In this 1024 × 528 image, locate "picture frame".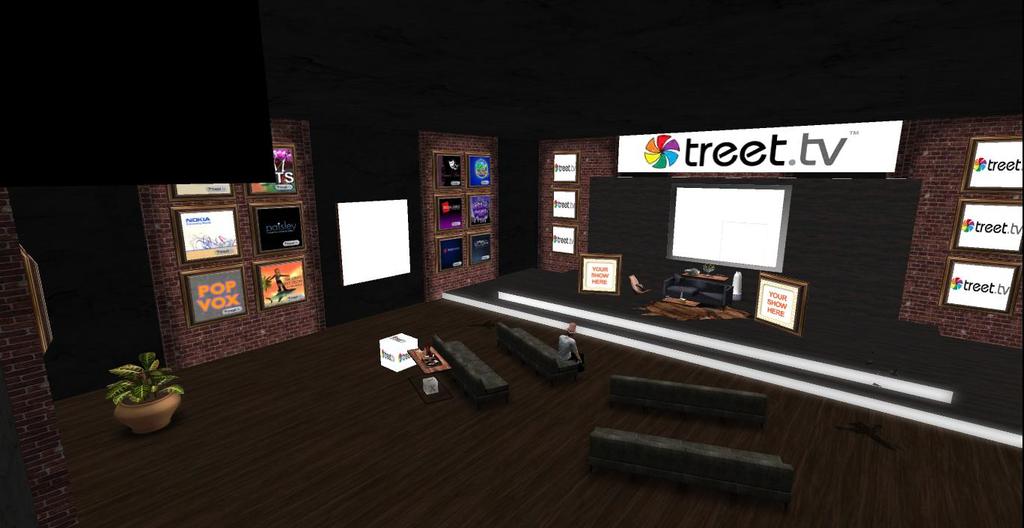
Bounding box: bbox=(164, 175, 240, 195).
